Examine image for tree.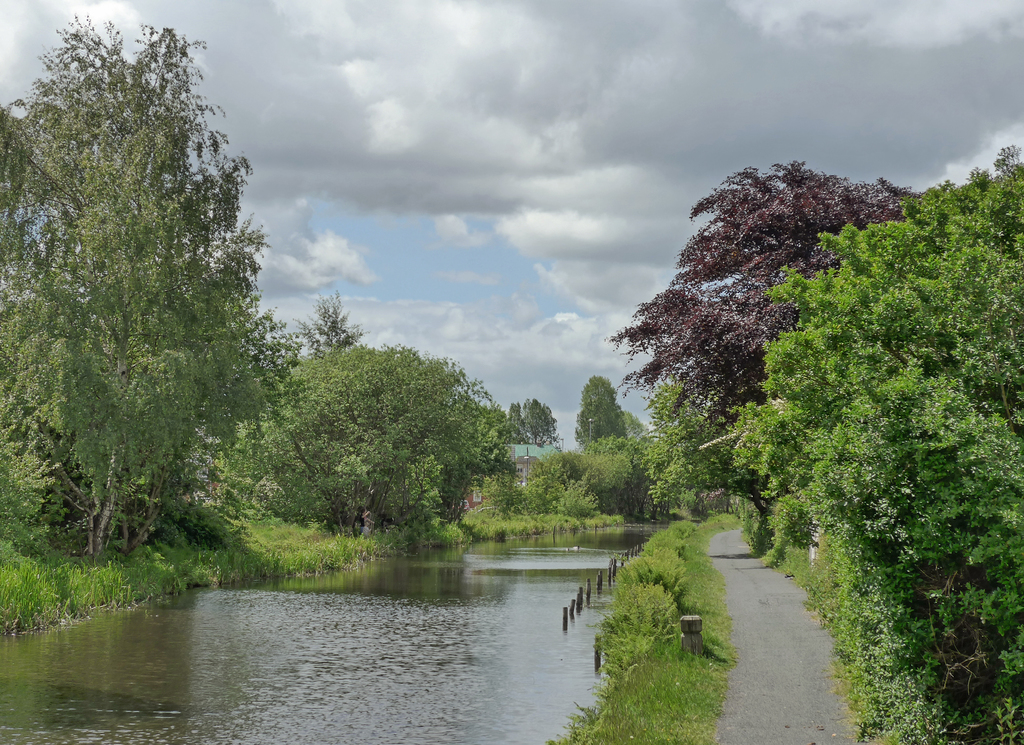
Examination result: {"left": 604, "top": 158, "right": 929, "bottom": 444}.
